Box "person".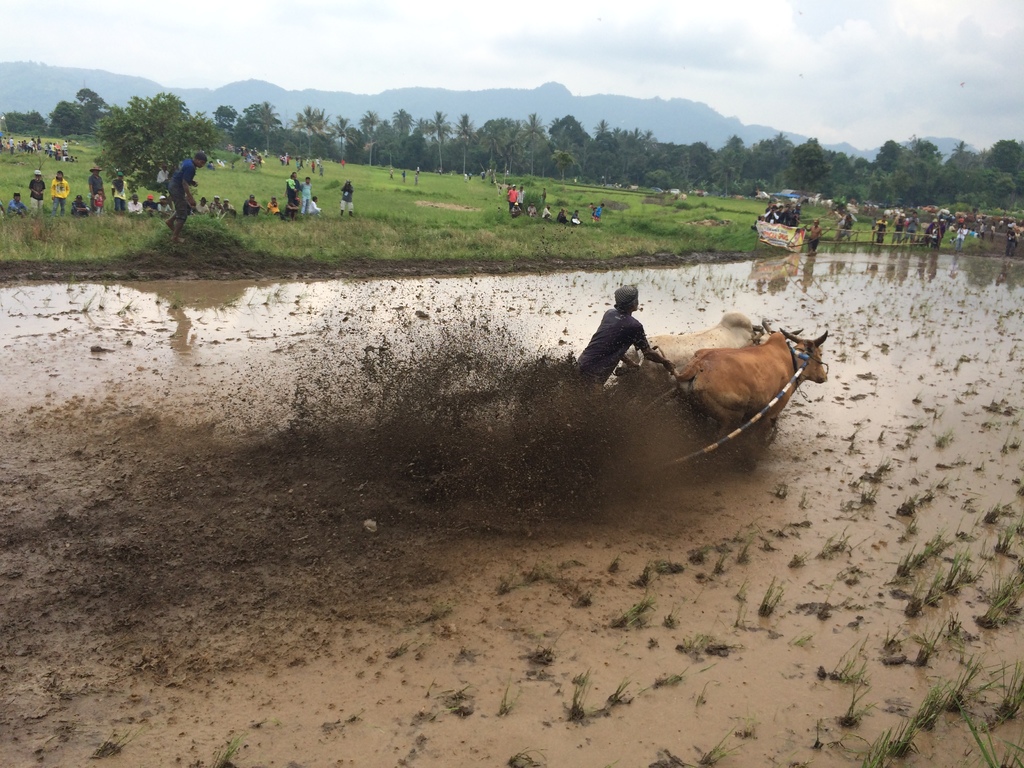
(x1=146, y1=142, x2=217, y2=236).
